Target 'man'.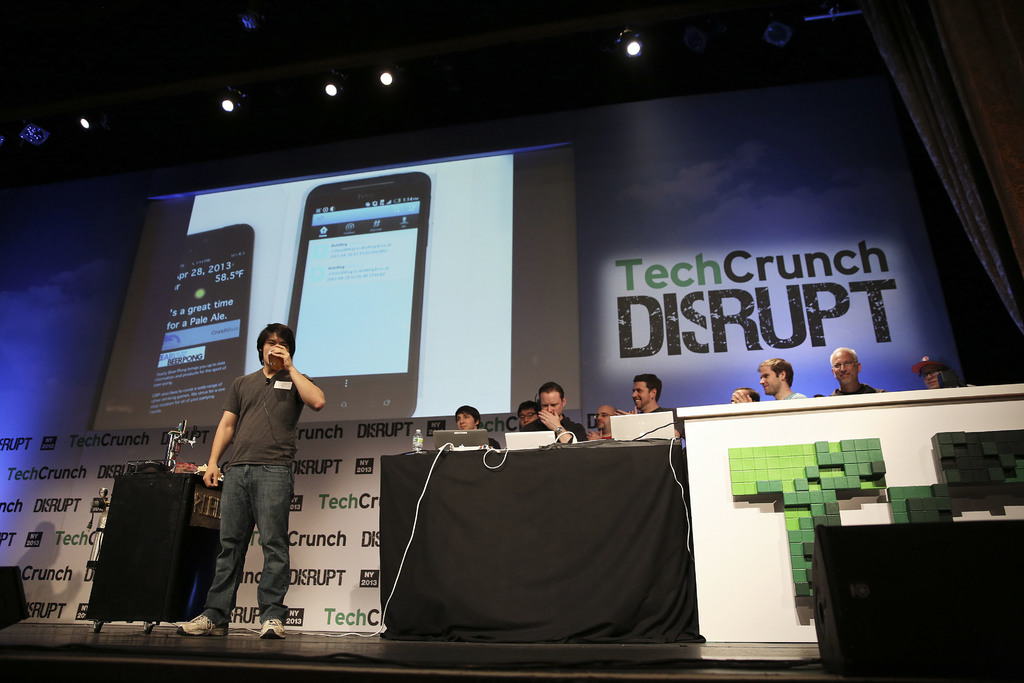
Target region: 830 347 885 395.
